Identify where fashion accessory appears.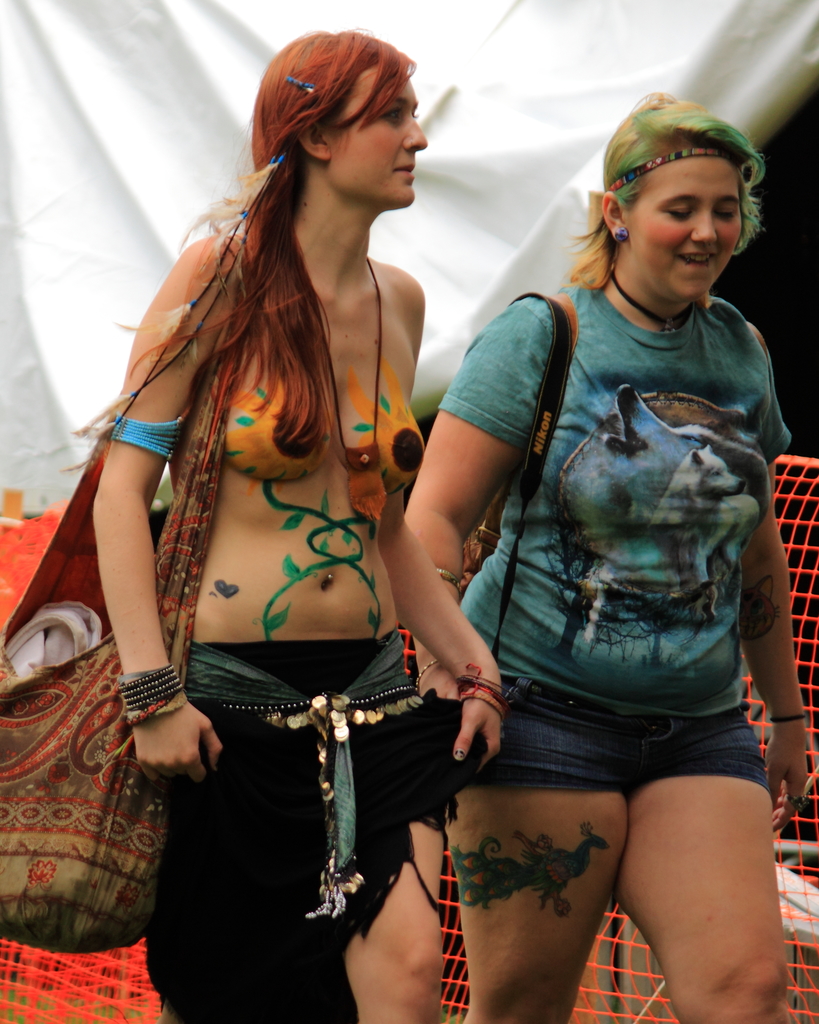
Appears at <bbox>455, 748, 467, 762</bbox>.
